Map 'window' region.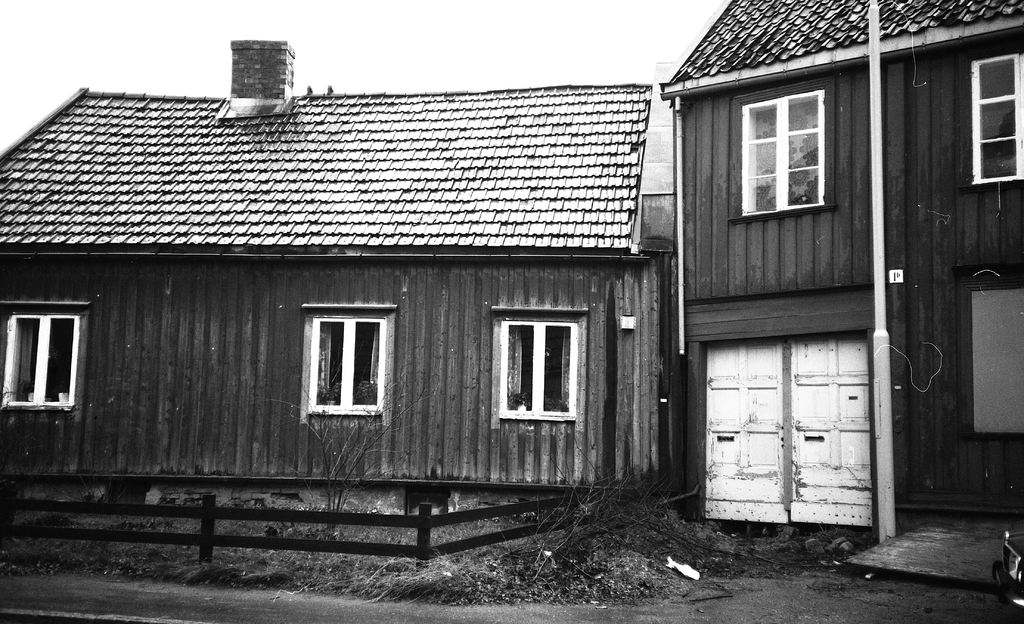
Mapped to pyautogui.locateOnScreen(963, 48, 1023, 196).
